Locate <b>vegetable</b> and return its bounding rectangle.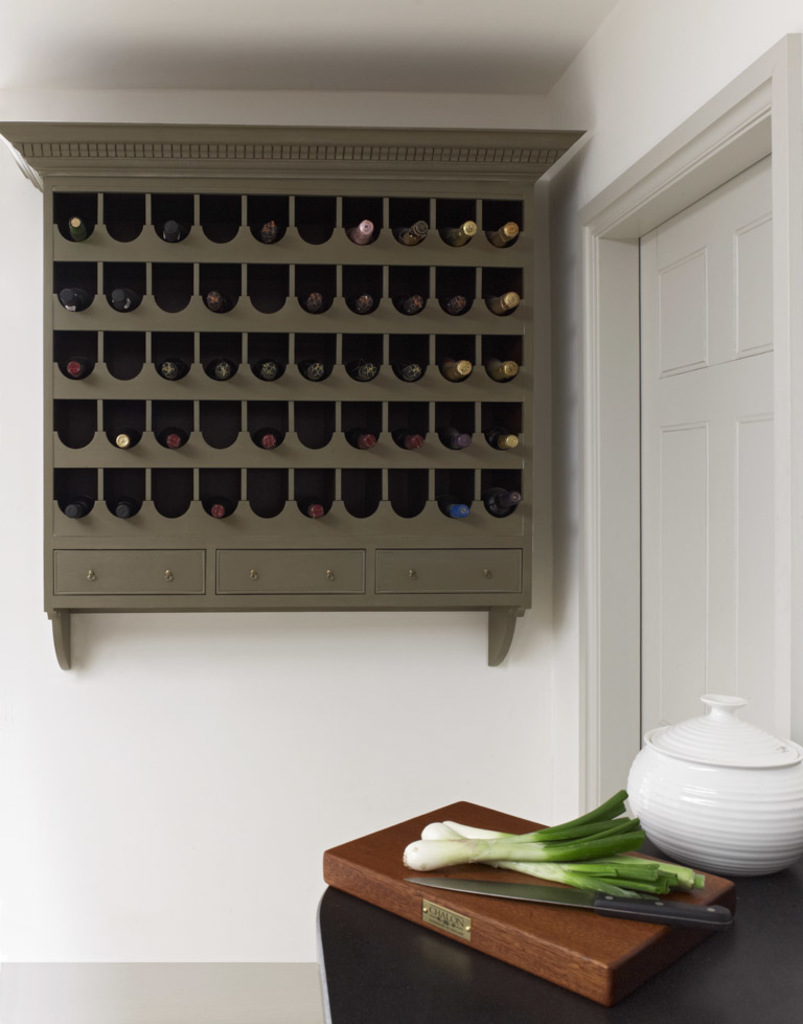
bbox=(419, 820, 711, 890).
